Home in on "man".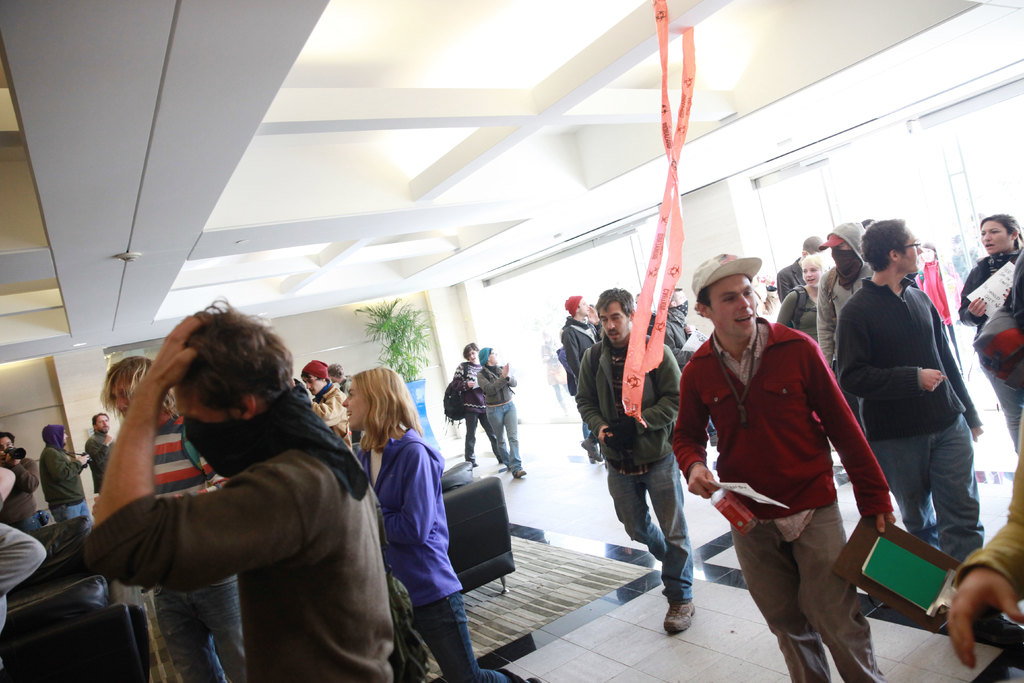
Homed in at [left=302, top=356, right=356, bottom=447].
